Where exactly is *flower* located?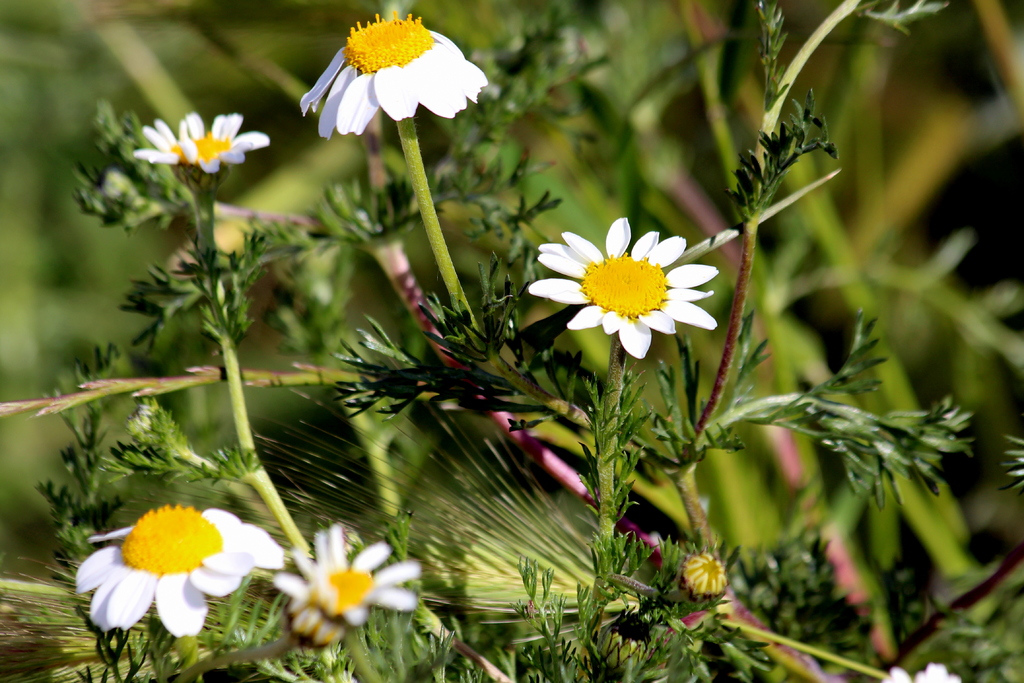
Its bounding box is (x1=73, y1=504, x2=283, y2=640).
